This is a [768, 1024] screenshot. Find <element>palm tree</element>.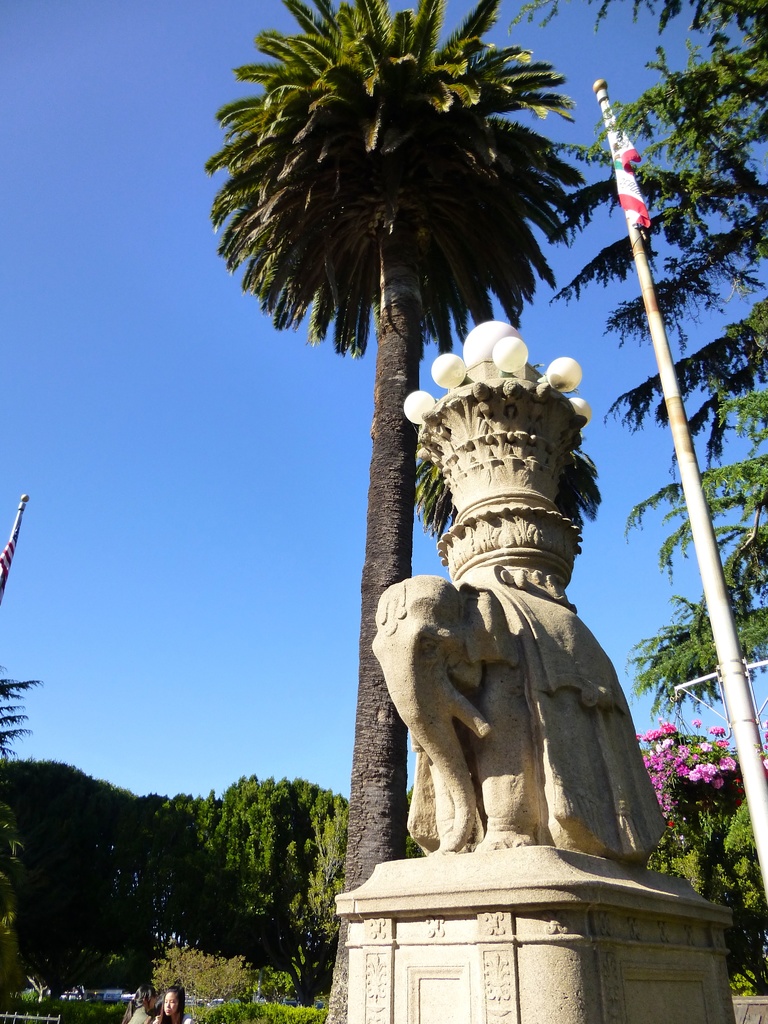
Bounding box: (202,0,605,1023).
